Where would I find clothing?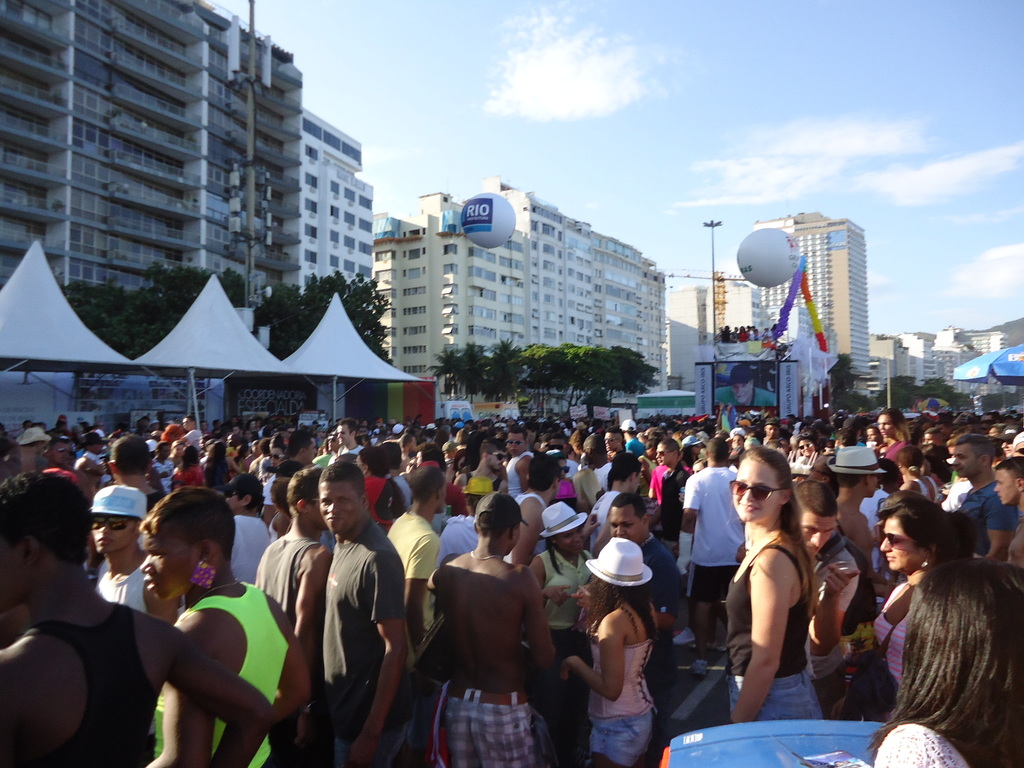
At (708,378,771,412).
